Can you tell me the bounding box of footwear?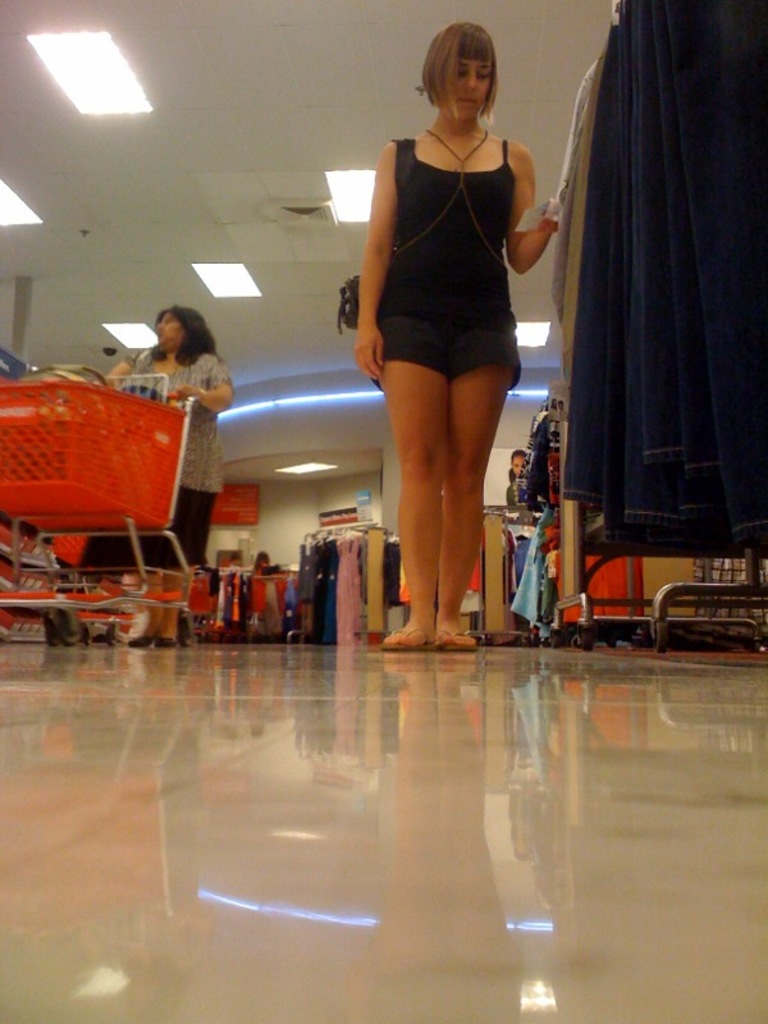
<bbox>436, 625, 479, 657</bbox>.
